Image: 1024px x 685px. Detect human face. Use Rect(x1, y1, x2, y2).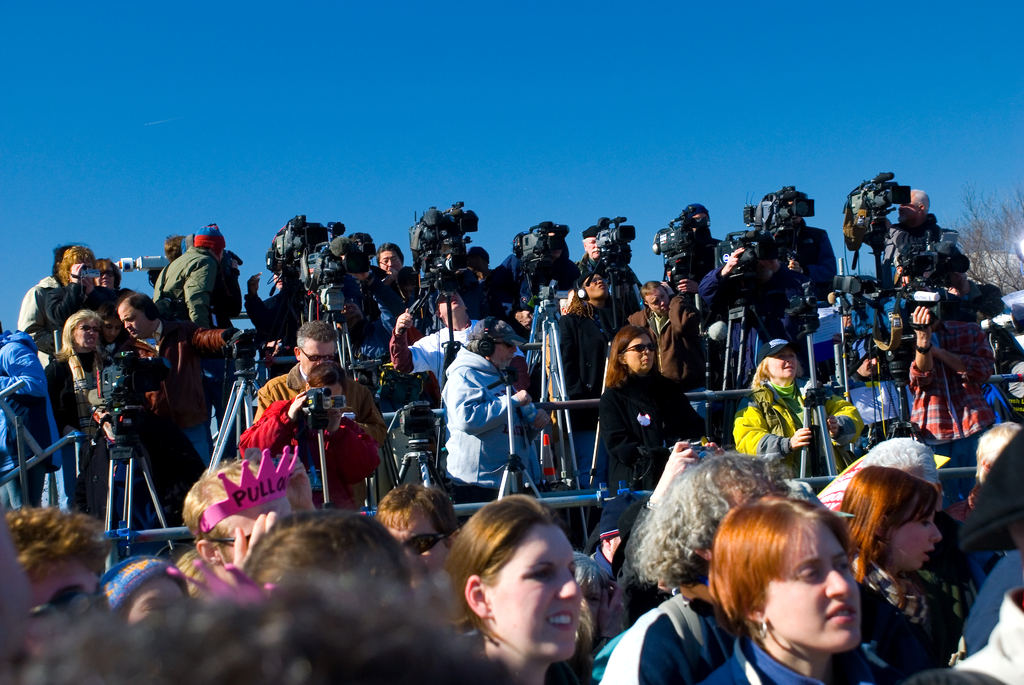
Rect(102, 319, 122, 342).
